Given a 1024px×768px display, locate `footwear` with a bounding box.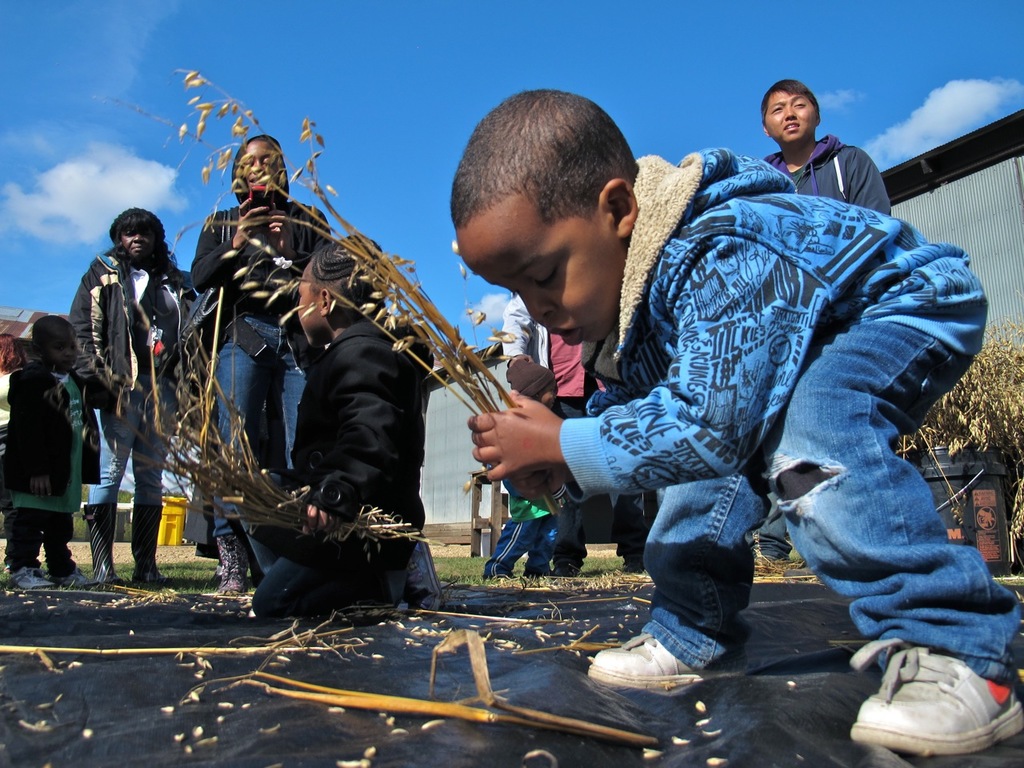
Located: region(575, 626, 705, 690).
